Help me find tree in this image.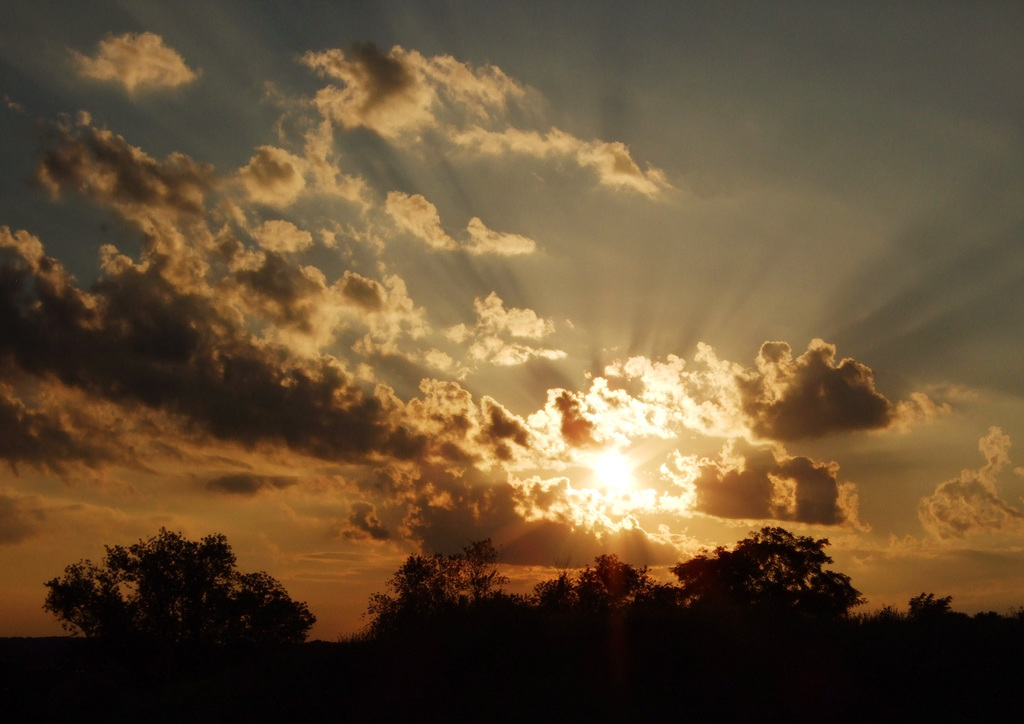
Found it: x1=38, y1=527, x2=300, y2=662.
